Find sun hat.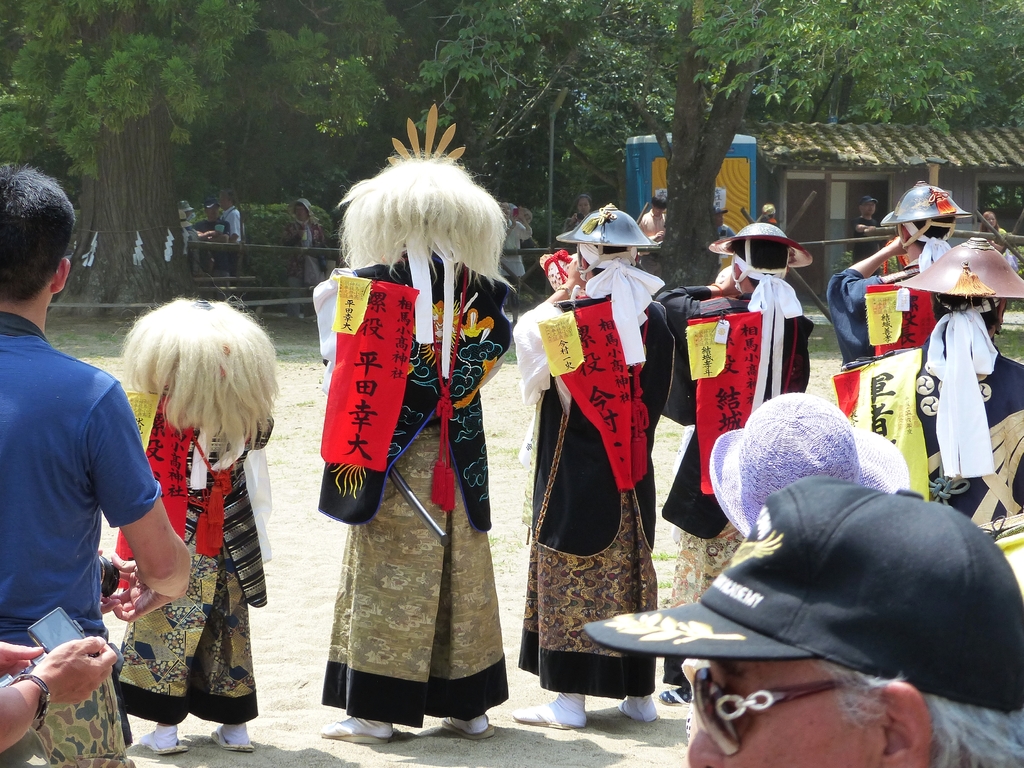
locate(204, 195, 223, 209).
